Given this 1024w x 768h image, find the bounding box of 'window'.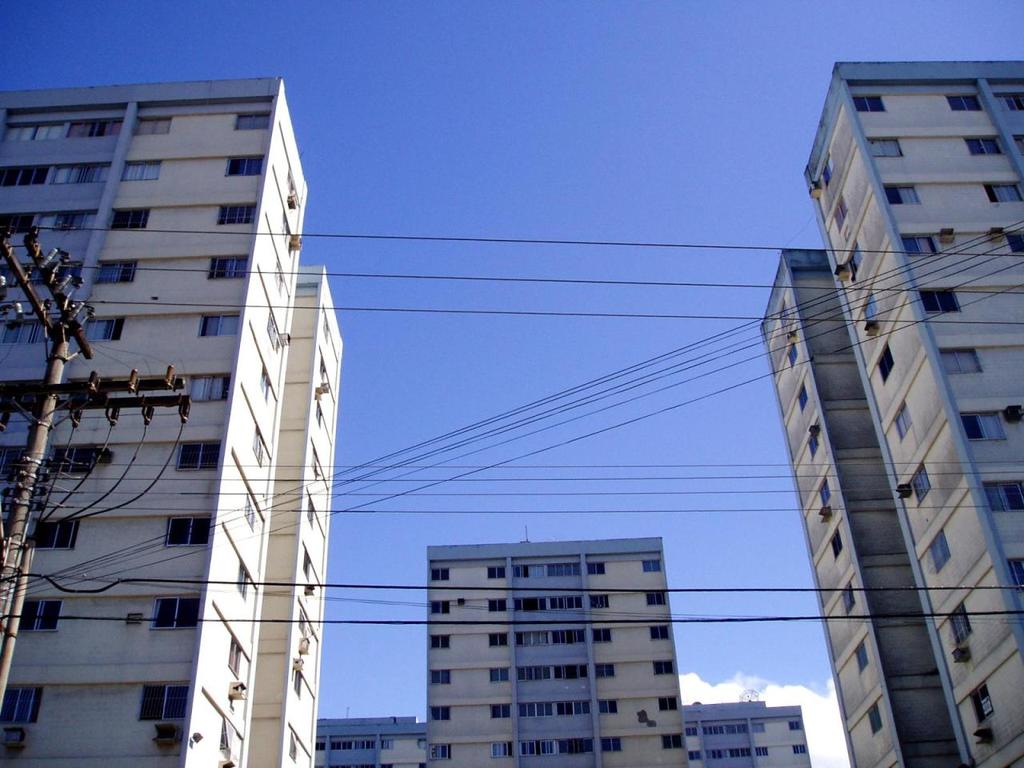
bbox(429, 747, 453, 765).
